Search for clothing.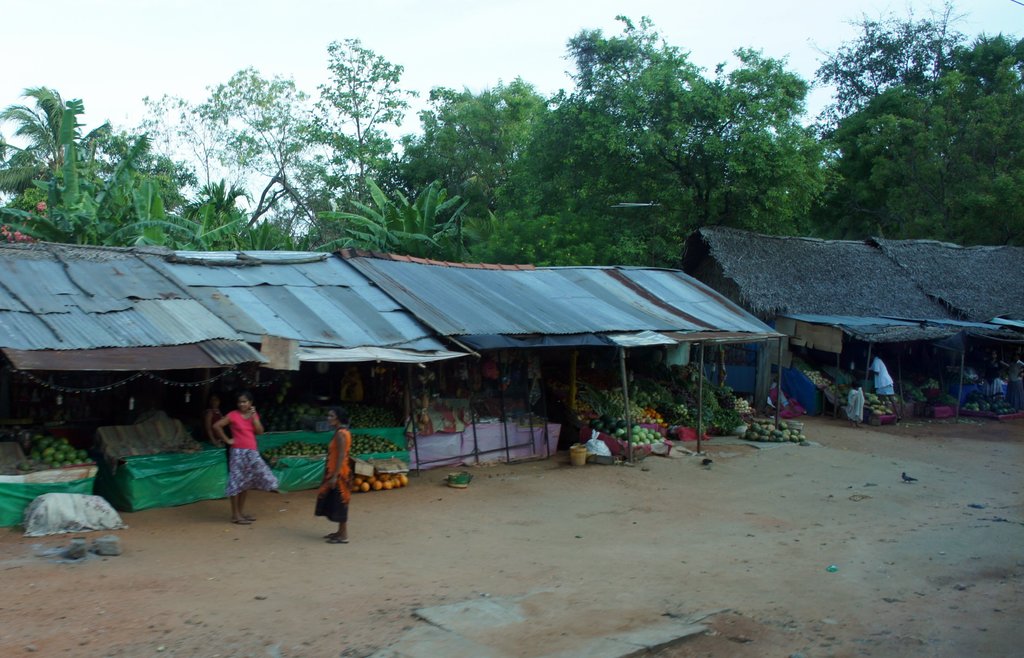
Found at (left=223, top=447, right=275, bottom=493).
